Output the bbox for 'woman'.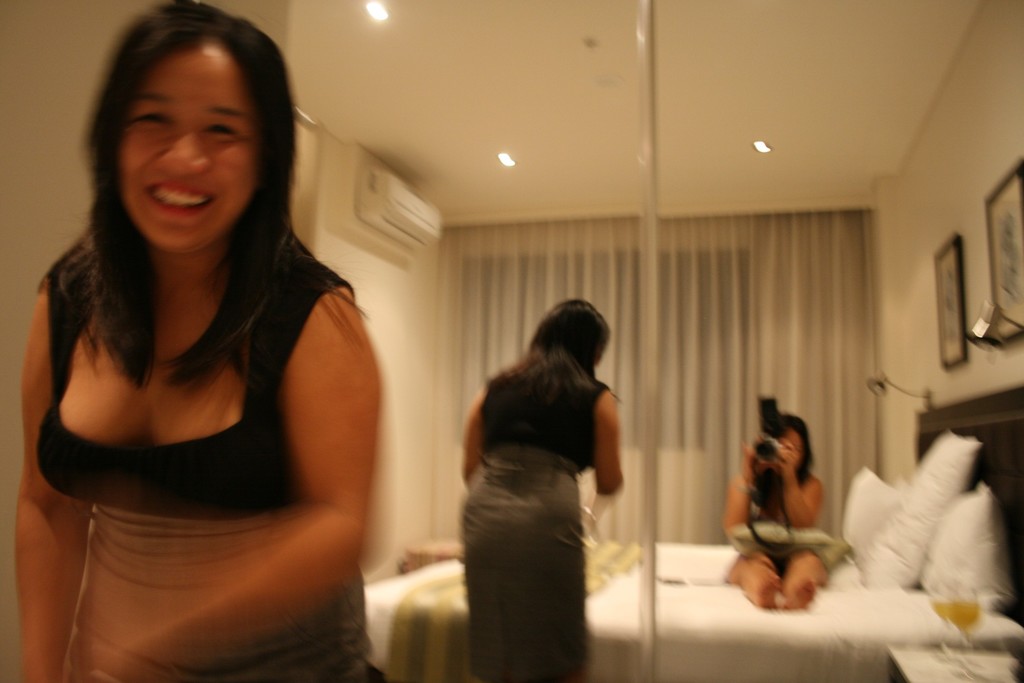
detection(10, 0, 378, 682).
